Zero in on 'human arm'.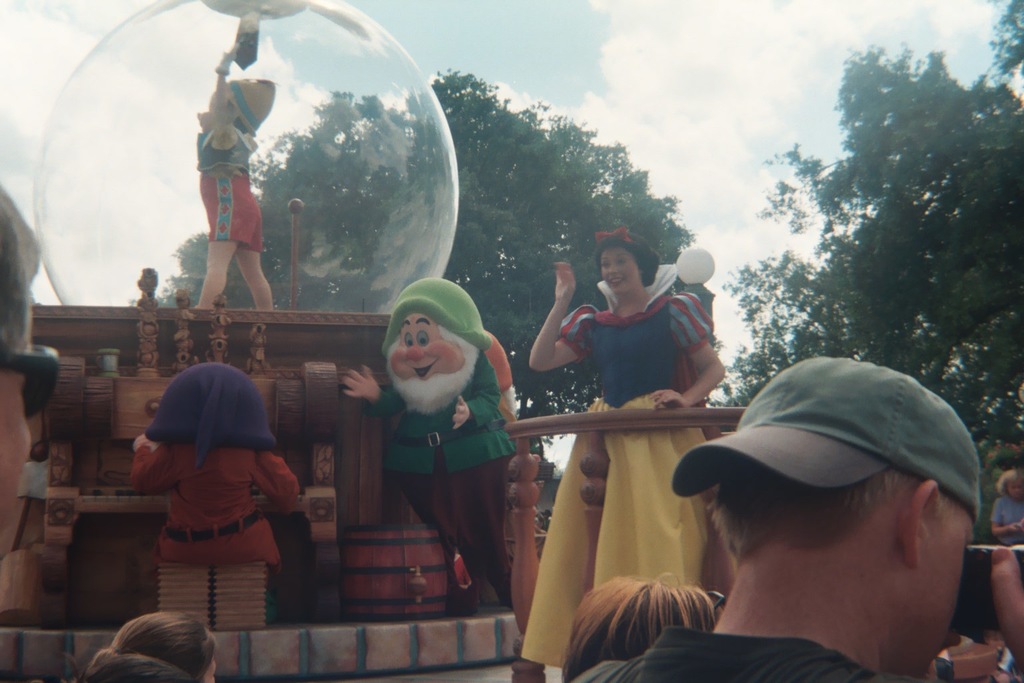
Zeroed in: 253/446/299/512.
